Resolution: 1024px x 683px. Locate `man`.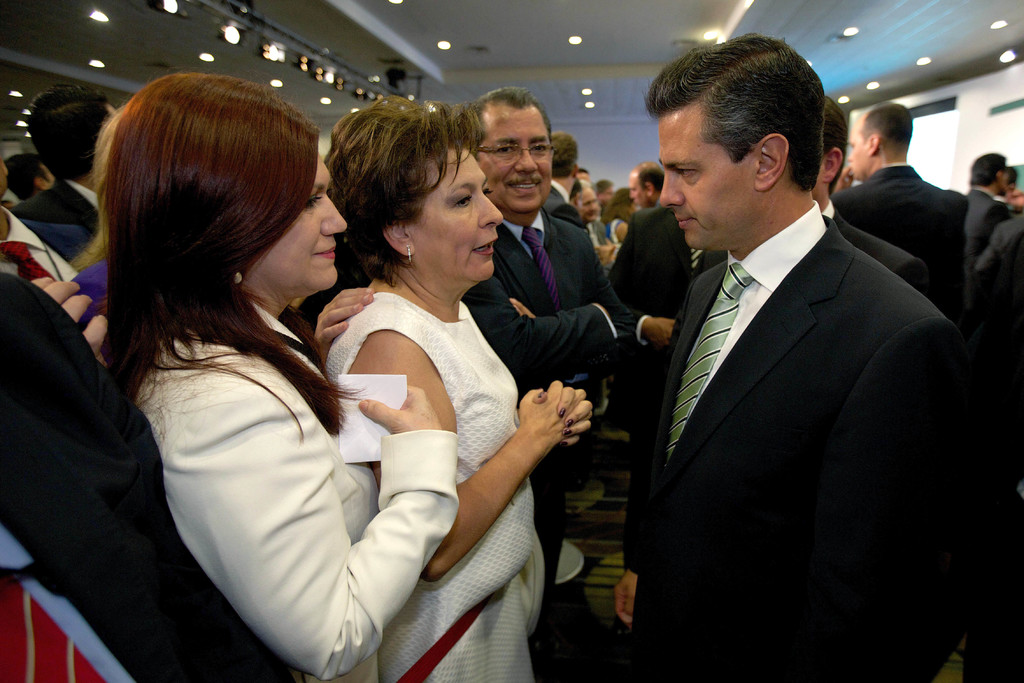
[538,129,604,294].
